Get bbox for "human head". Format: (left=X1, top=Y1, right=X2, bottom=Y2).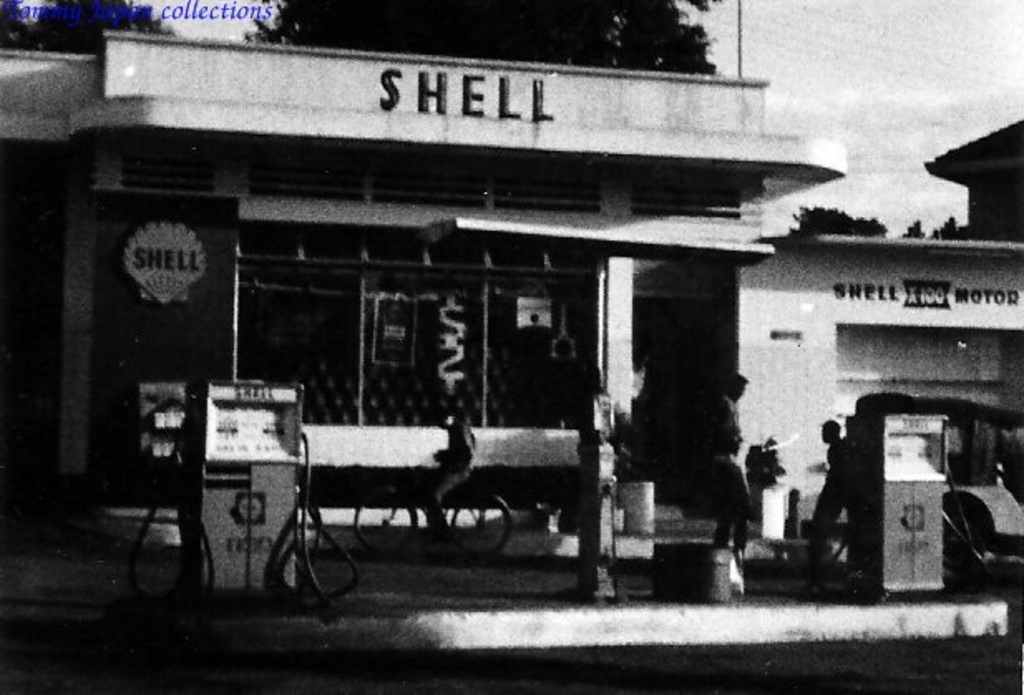
(left=815, top=421, right=840, bottom=446).
